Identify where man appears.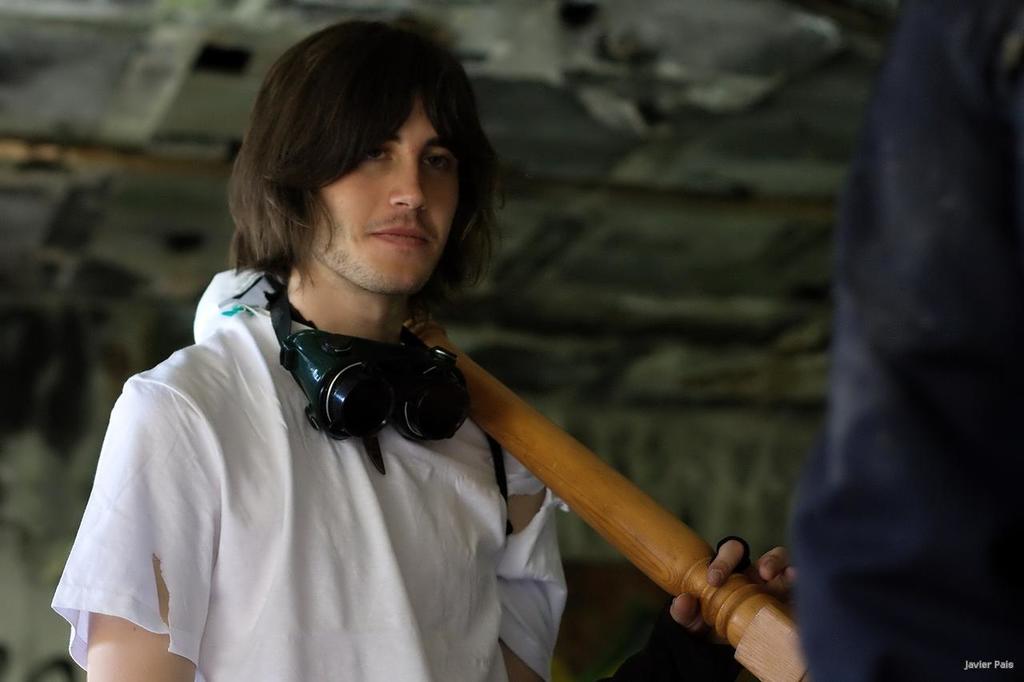
Appears at 29 45 771 663.
